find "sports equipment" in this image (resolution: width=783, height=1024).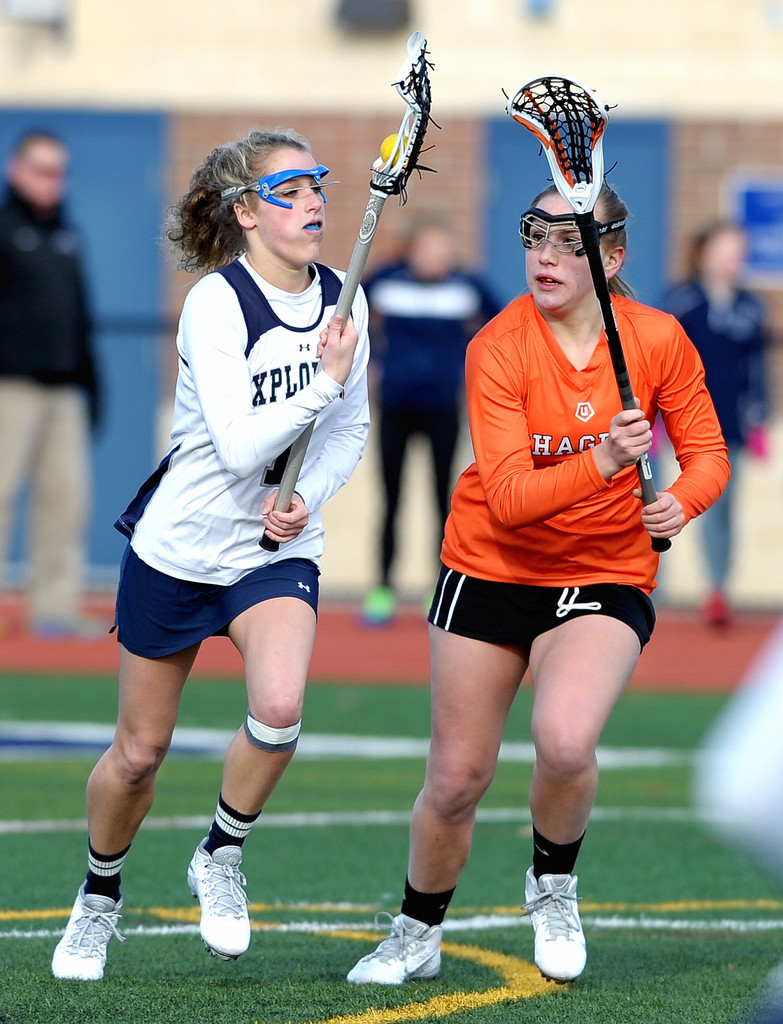
bbox(500, 71, 664, 552).
